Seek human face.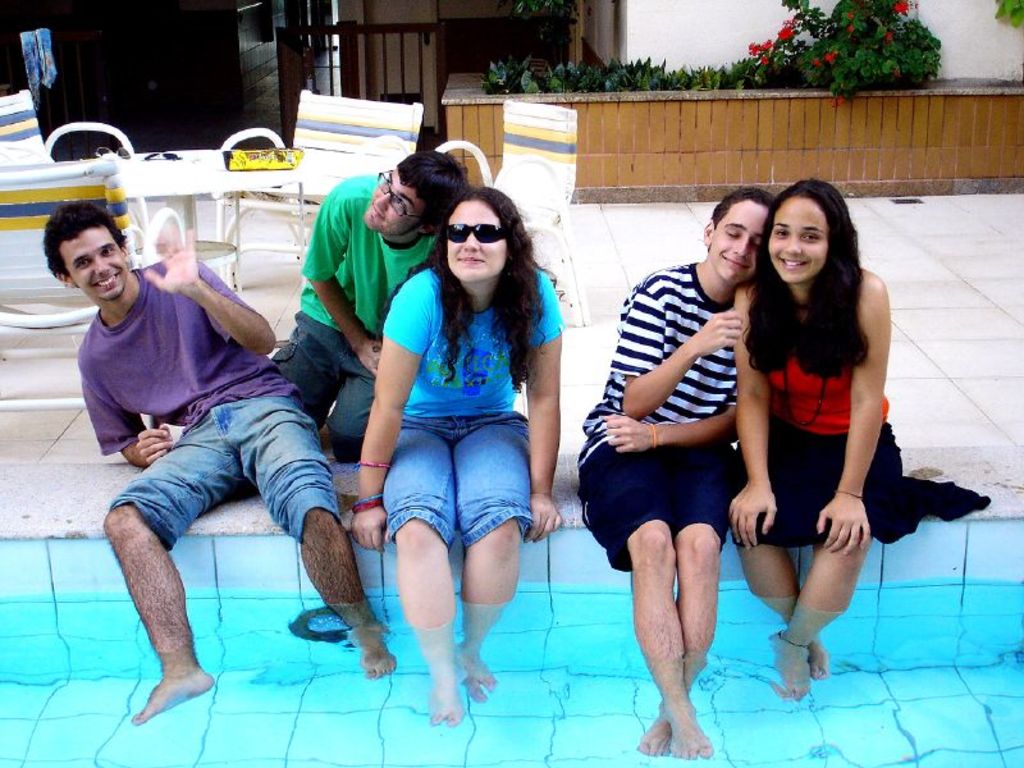
x1=709 y1=201 x2=772 y2=287.
